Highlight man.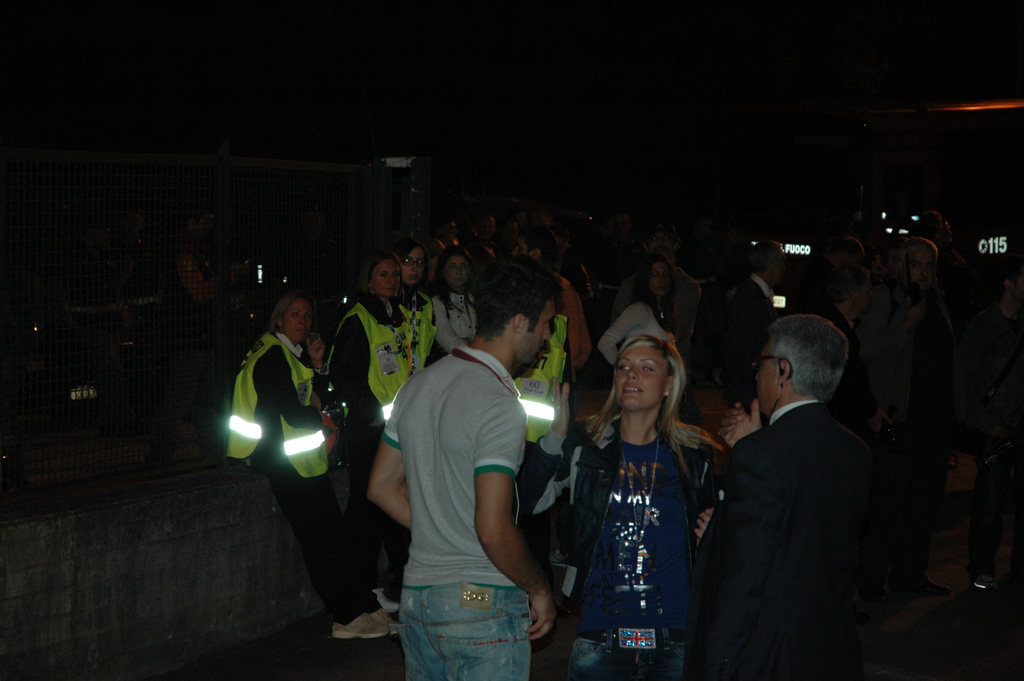
Highlighted region: 362,256,572,680.
